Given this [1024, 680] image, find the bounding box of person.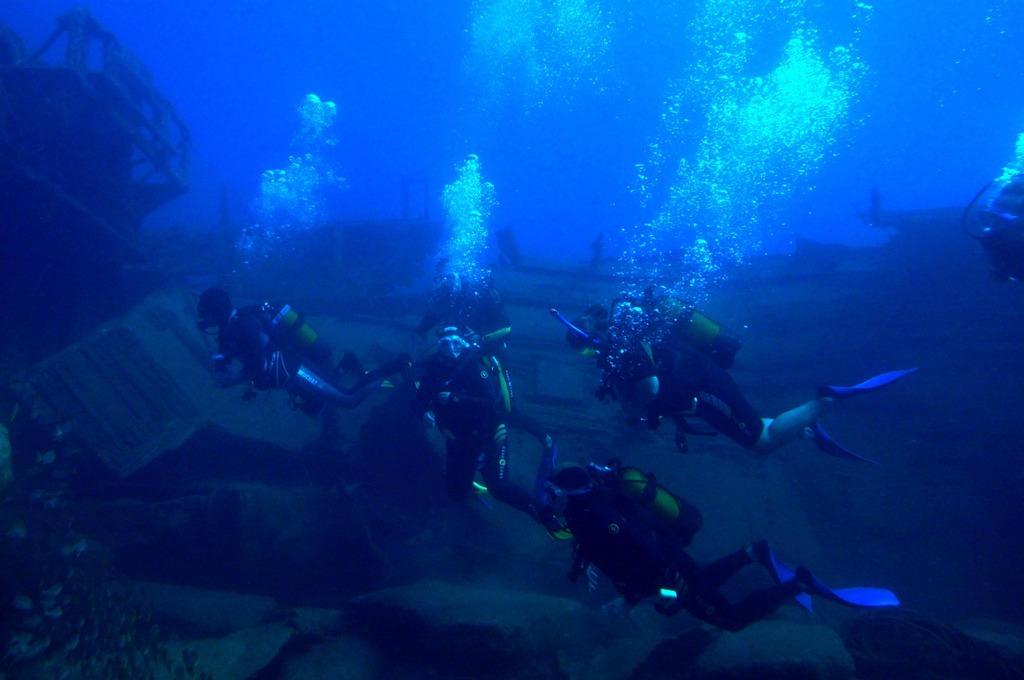
[left=981, top=196, right=1023, bottom=285].
